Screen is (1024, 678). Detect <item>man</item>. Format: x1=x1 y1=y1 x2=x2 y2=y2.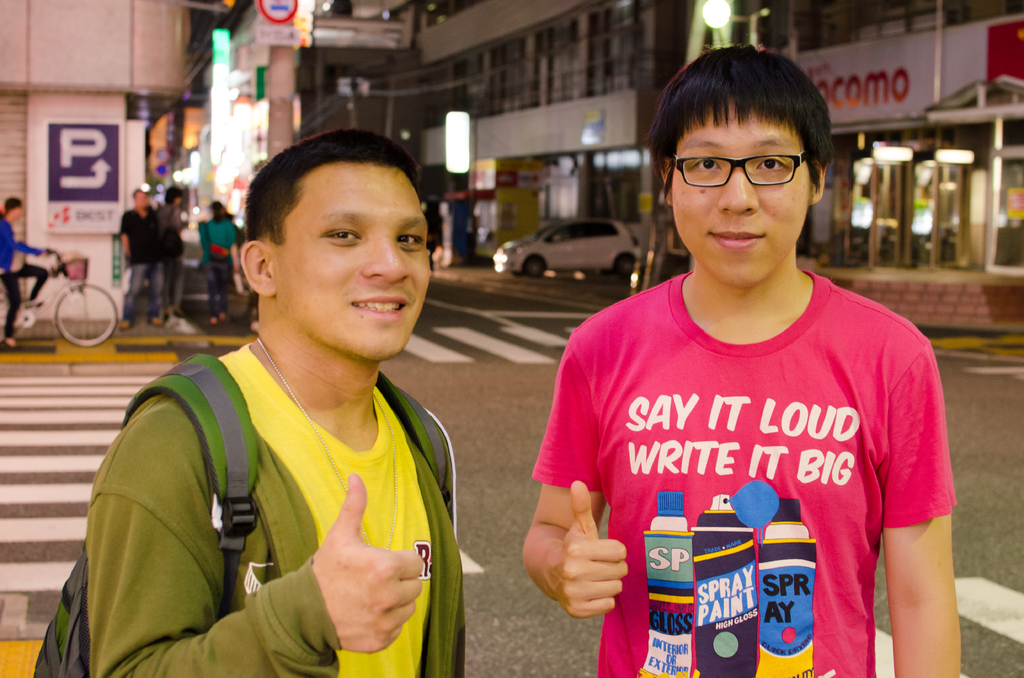
x1=91 y1=122 x2=488 y2=677.
